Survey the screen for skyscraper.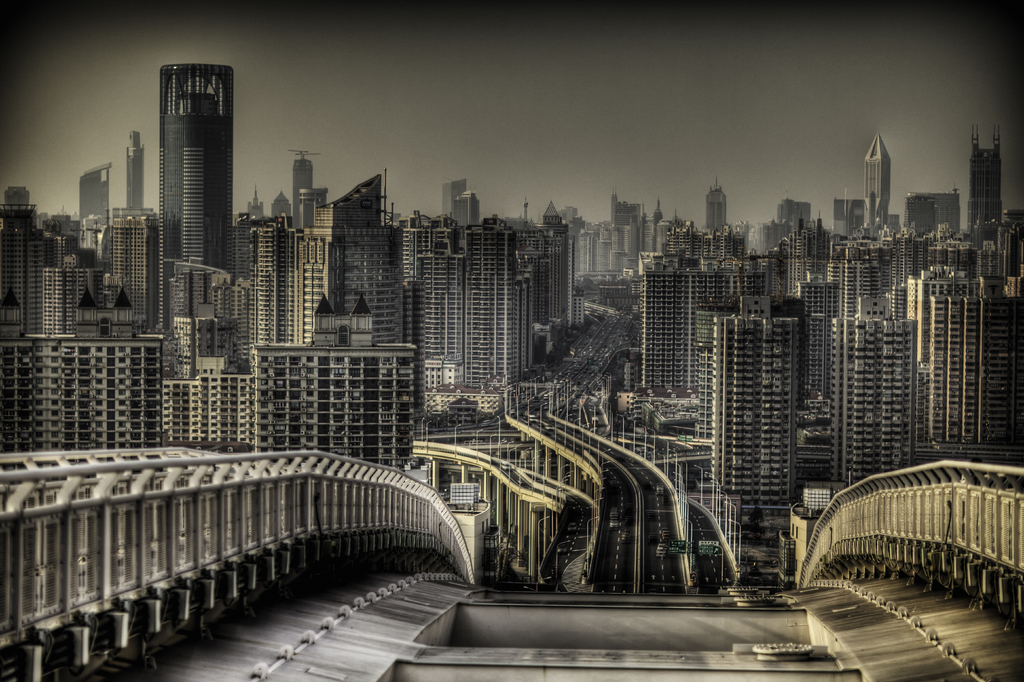
Survey found: locate(156, 62, 233, 327).
